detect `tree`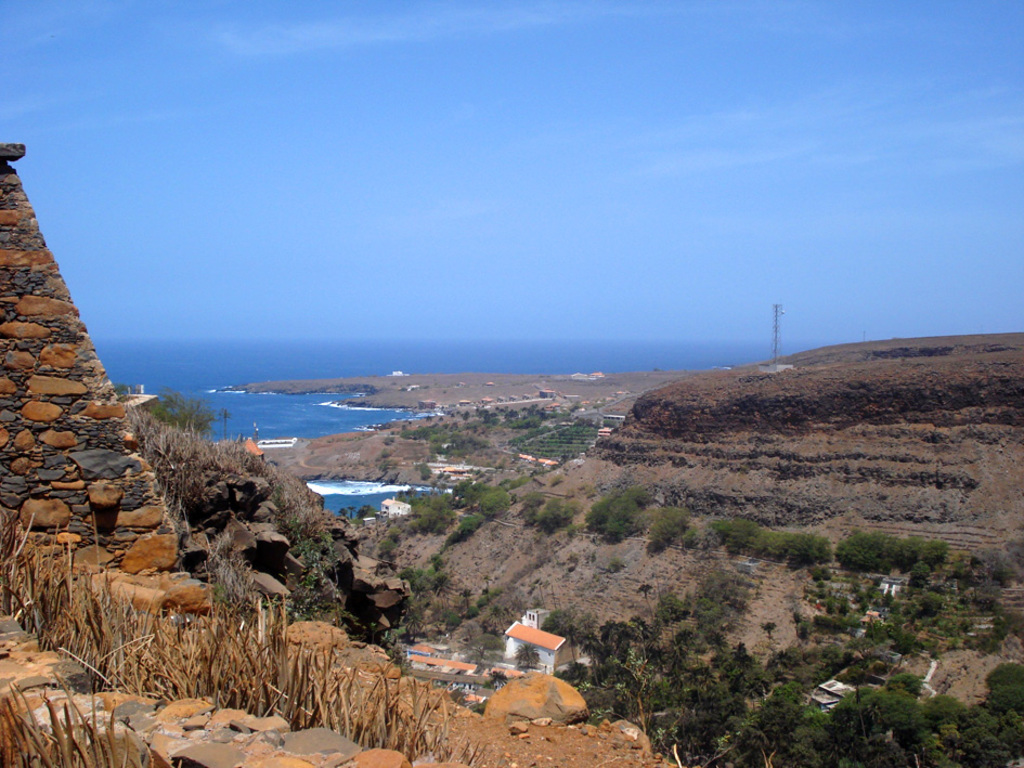
Rect(412, 495, 448, 534)
